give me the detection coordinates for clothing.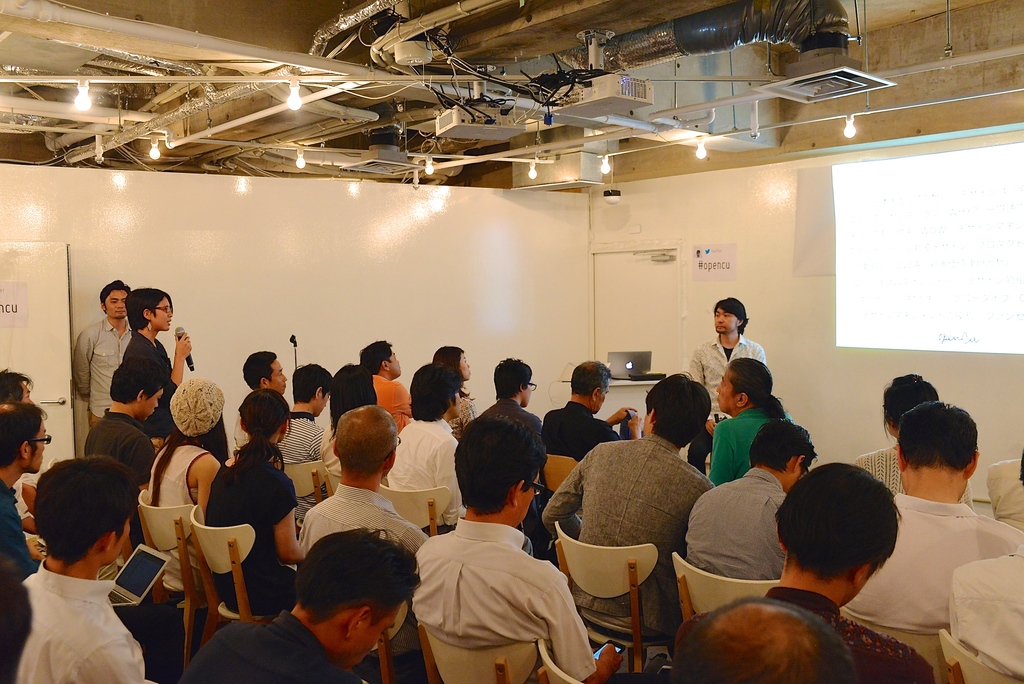
bbox=(685, 338, 773, 475).
